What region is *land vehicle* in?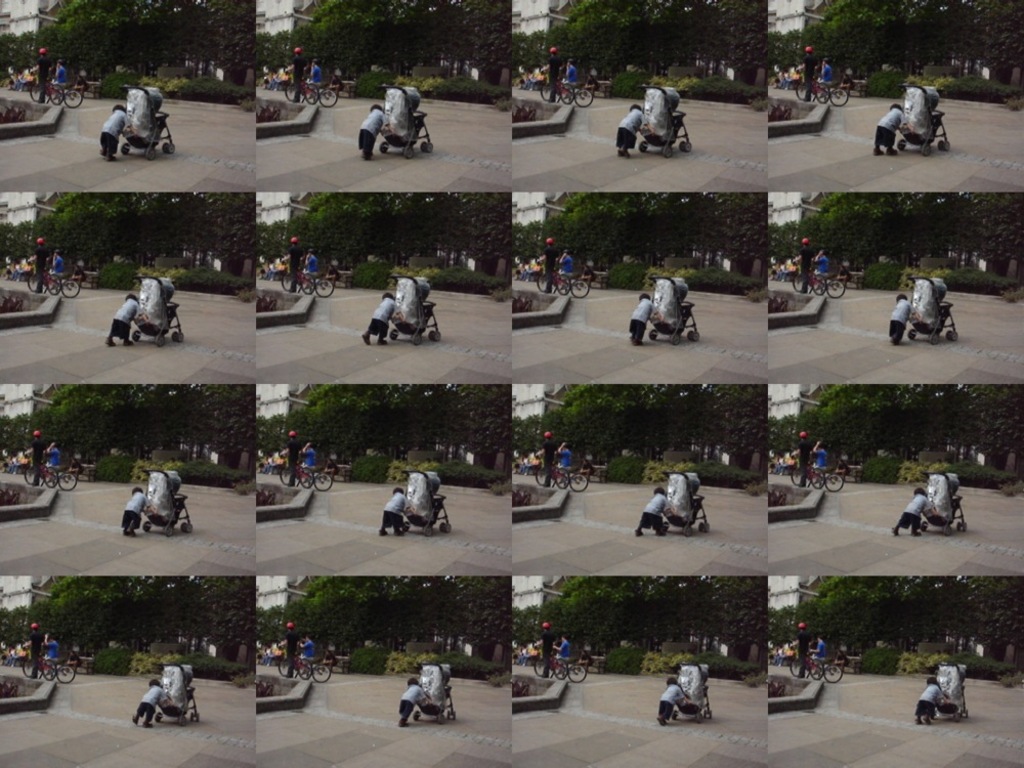
287, 266, 313, 292.
